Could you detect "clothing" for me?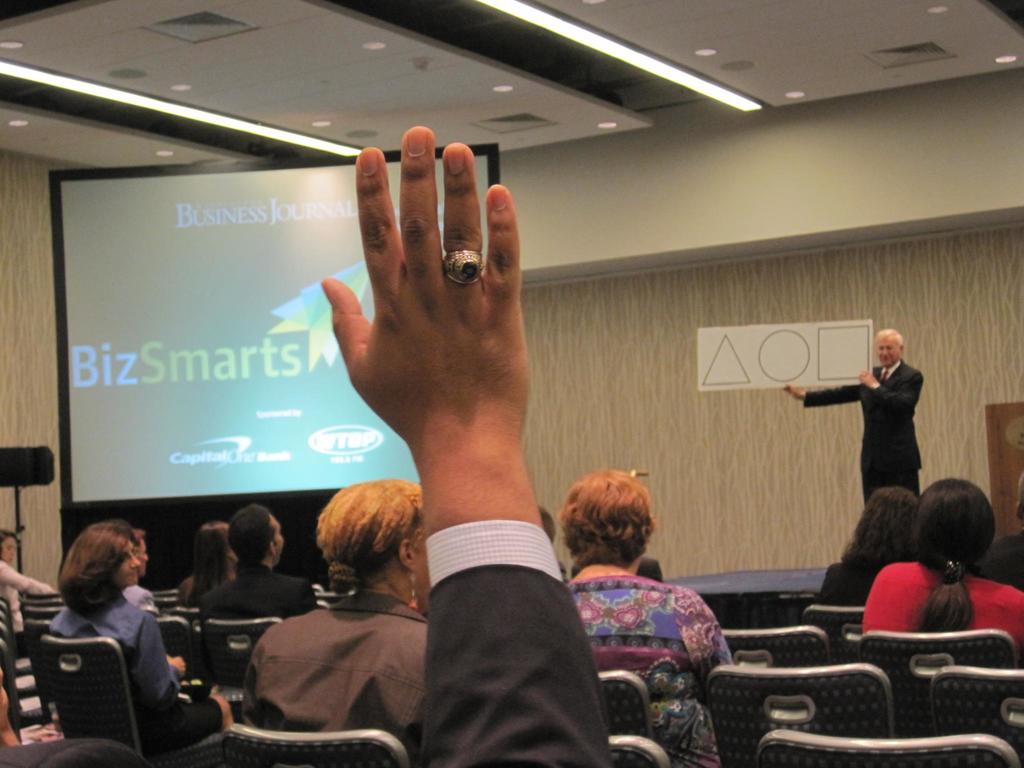
Detection result: [x1=189, y1=570, x2=228, y2=605].
